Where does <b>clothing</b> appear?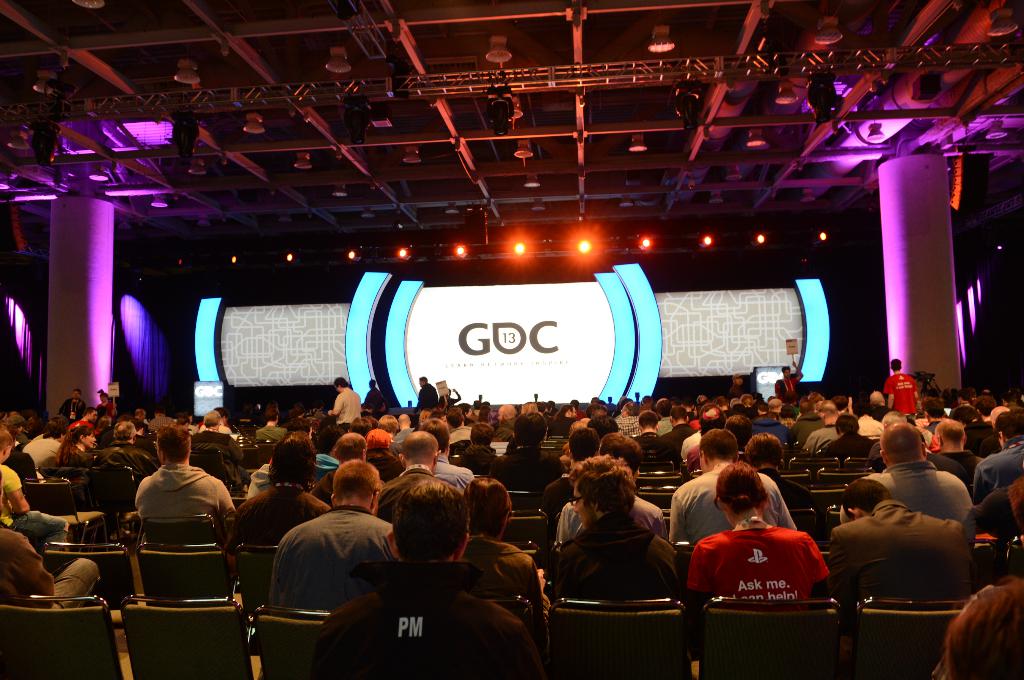
Appears at rect(365, 384, 386, 421).
